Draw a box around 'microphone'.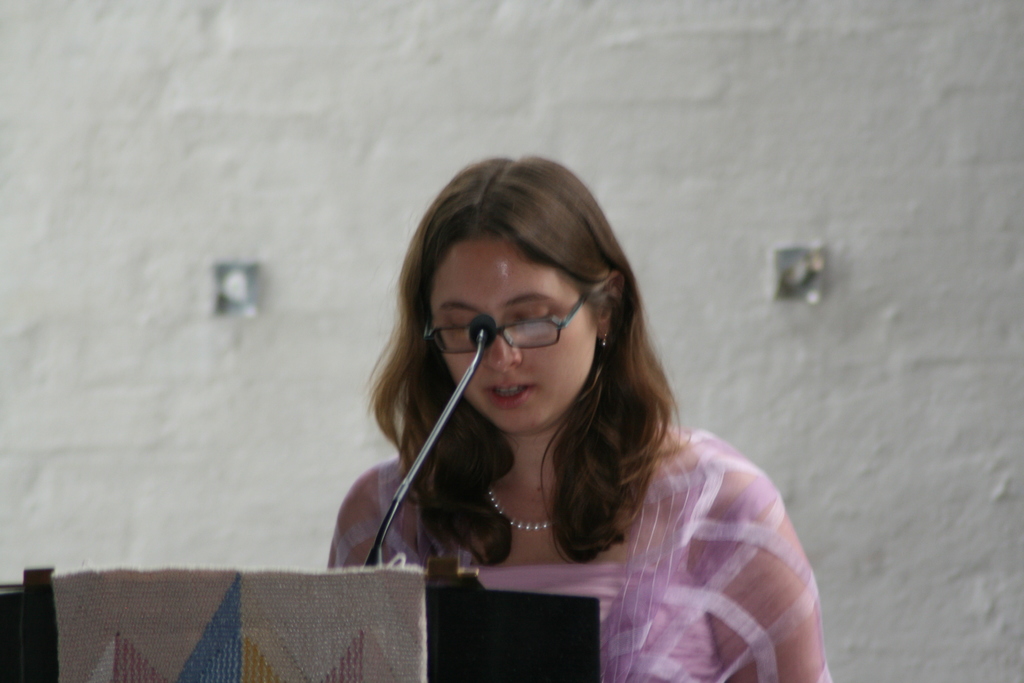
[left=356, top=309, right=495, bottom=574].
